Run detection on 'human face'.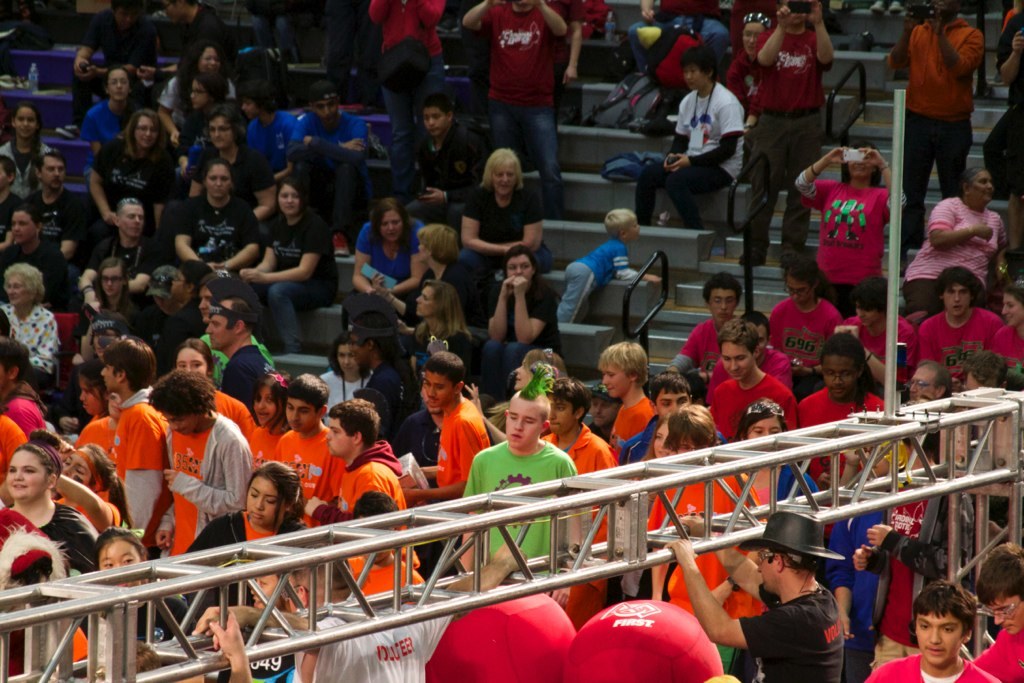
Result: left=415, top=285, right=436, bottom=318.
